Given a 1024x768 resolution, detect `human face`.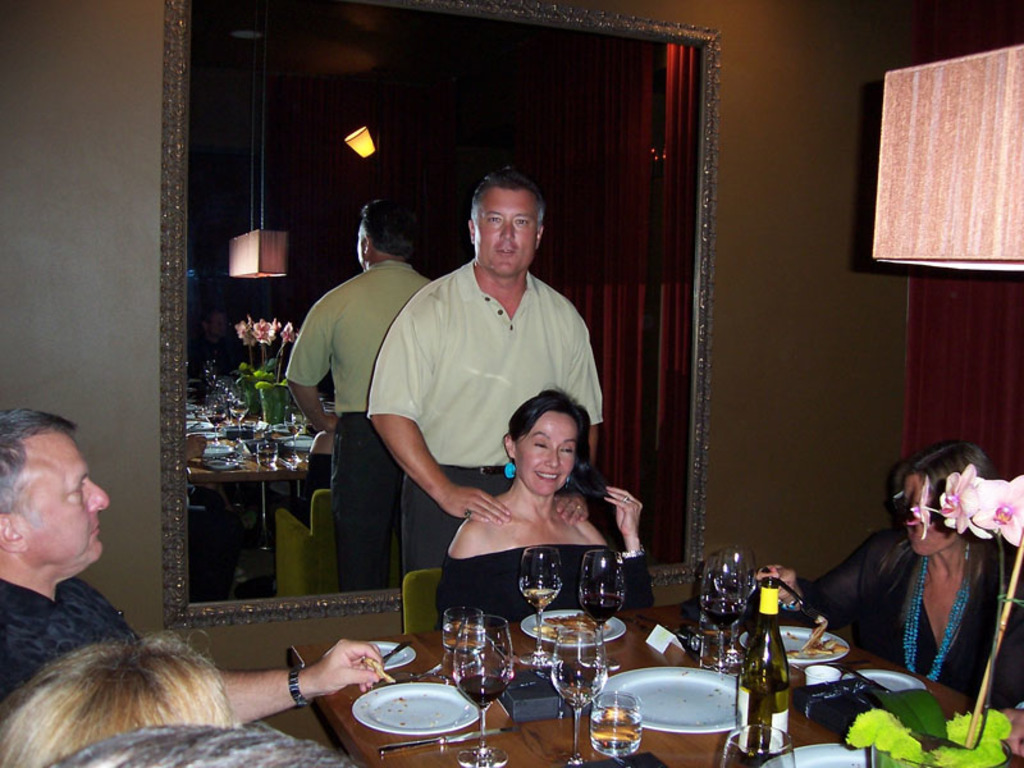
(477,192,536,279).
